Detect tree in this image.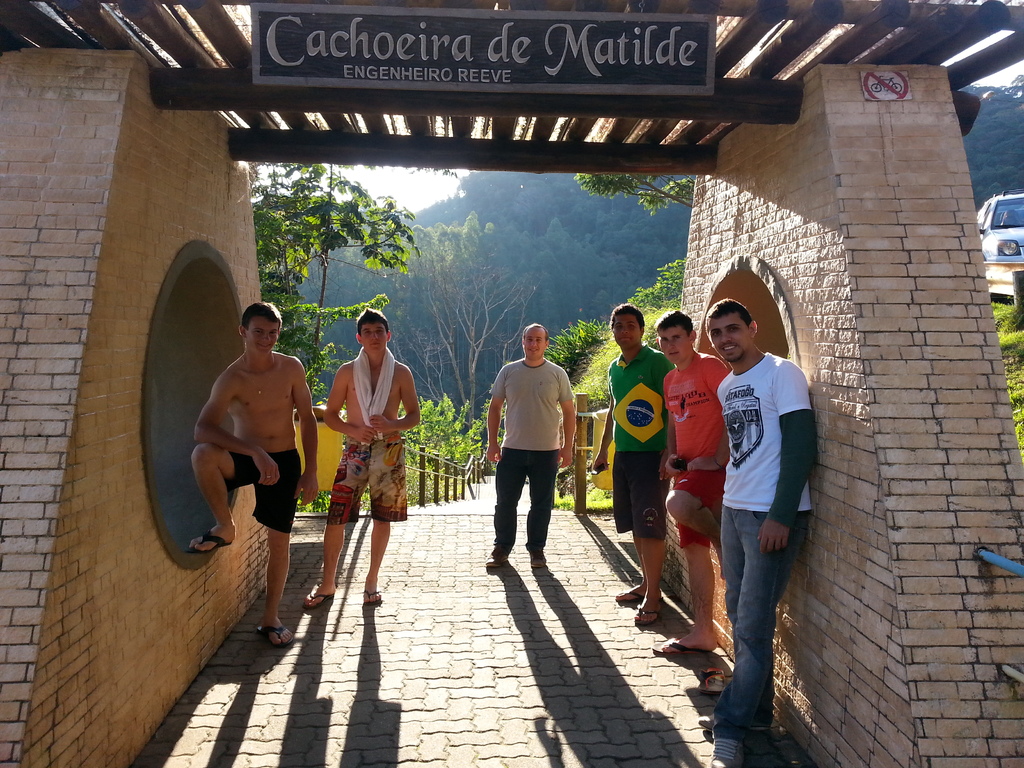
Detection: 579:171:691:214.
